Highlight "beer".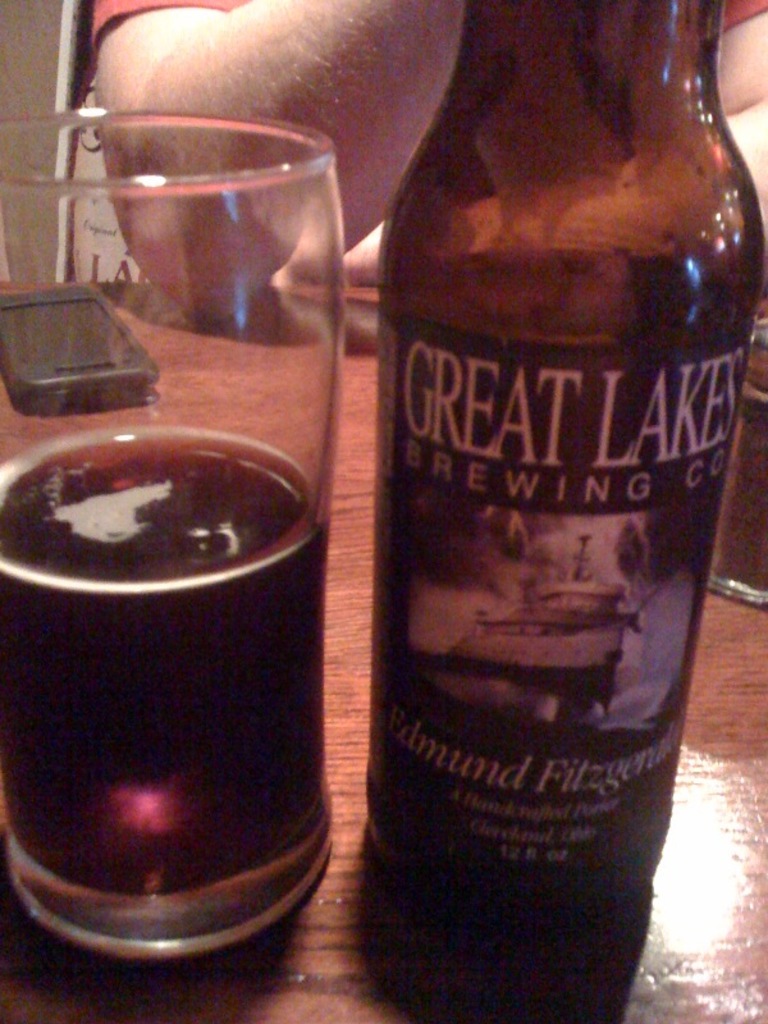
Highlighted region: 372 0 767 1023.
